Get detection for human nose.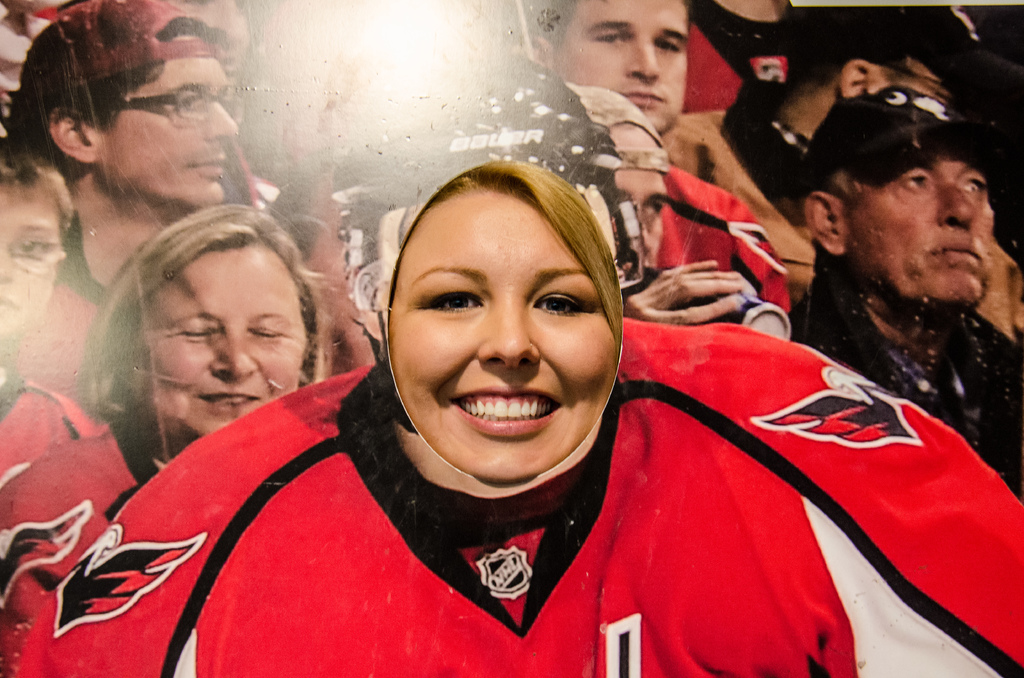
Detection: [x1=209, y1=95, x2=239, y2=134].
